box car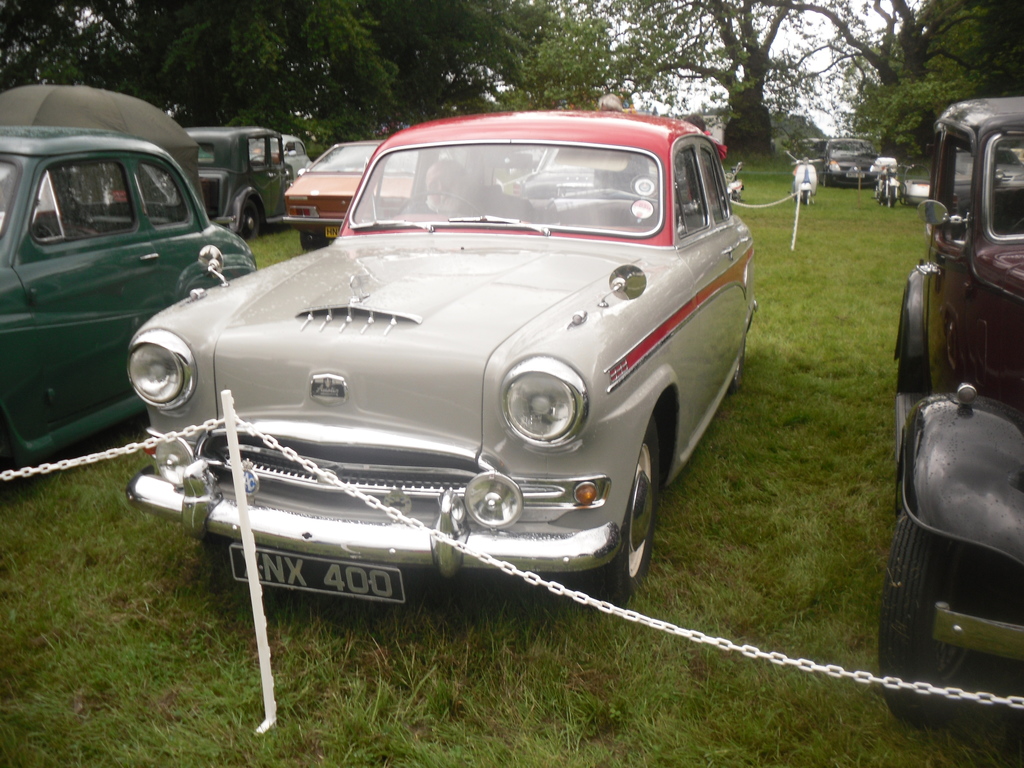
(x1=877, y1=99, x2=1023, y2=728)
